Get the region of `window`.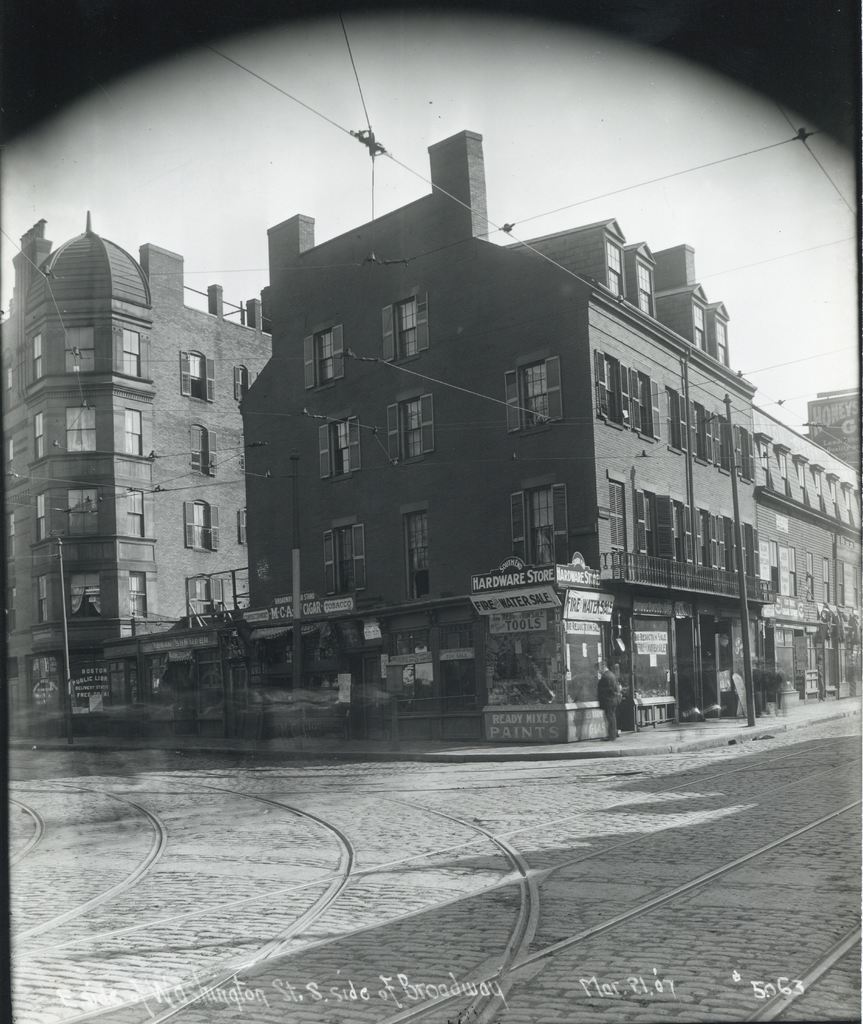
(left=67, top=488, right=102, bottom=534).
